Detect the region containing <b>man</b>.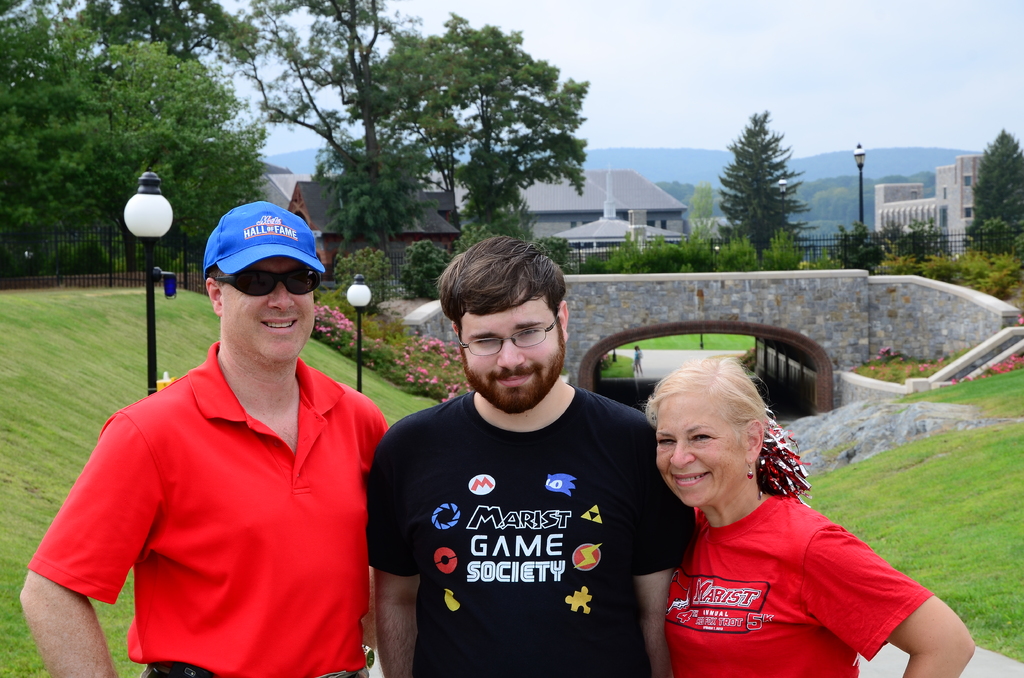
[15, 195, 404, 677].
